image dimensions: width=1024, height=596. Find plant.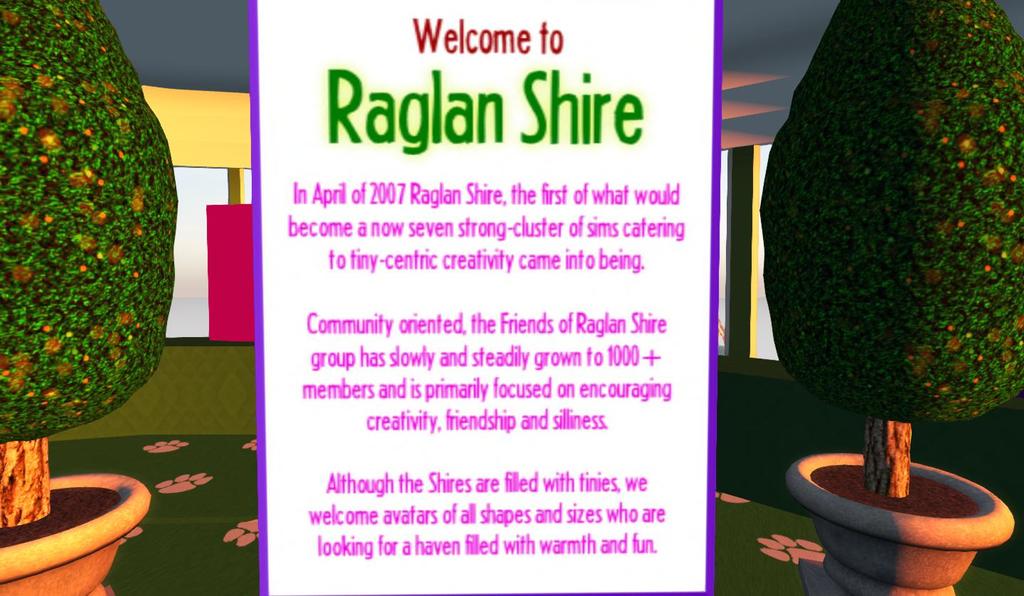
{"x1": 751, "y1": 0, "x2": 1023, "y2": 440}.
